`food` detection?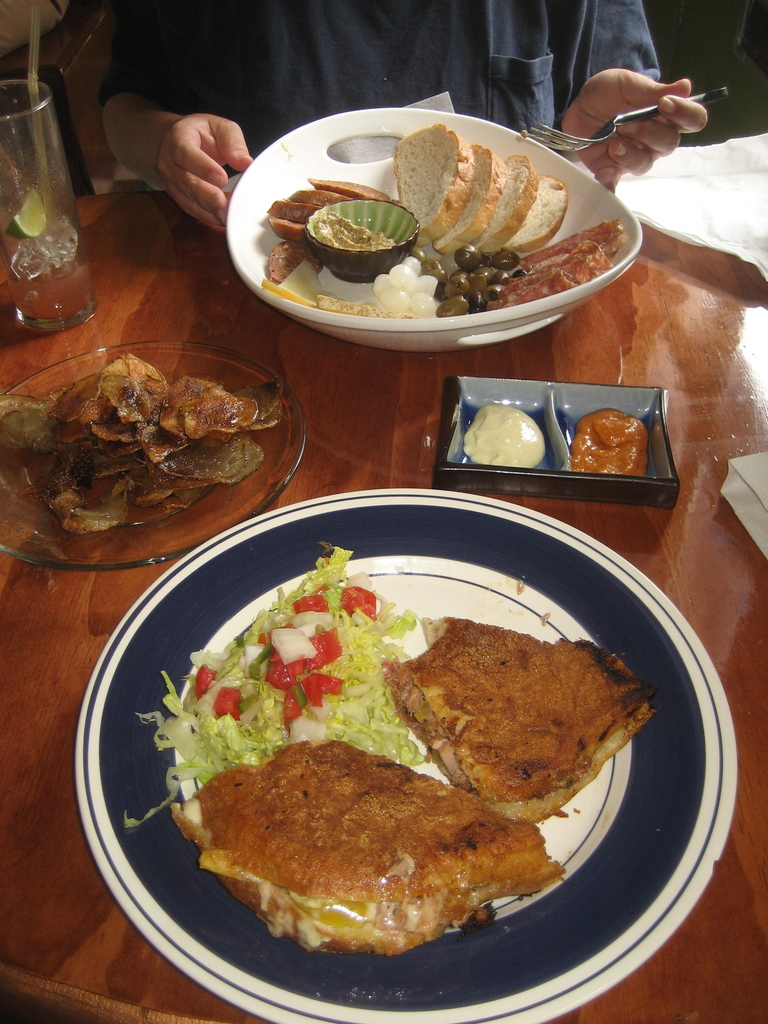
pyautogui.locateOnScreen(298, 936, 435, 956)
